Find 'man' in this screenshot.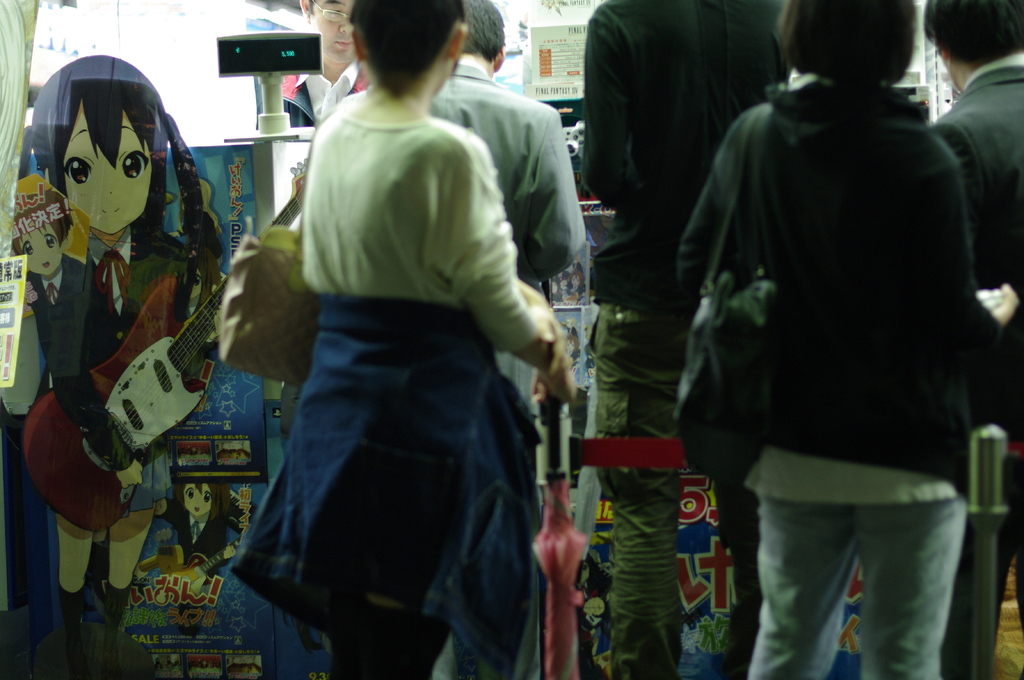
The bounding box for 'man' is [932,0,1023,679].
